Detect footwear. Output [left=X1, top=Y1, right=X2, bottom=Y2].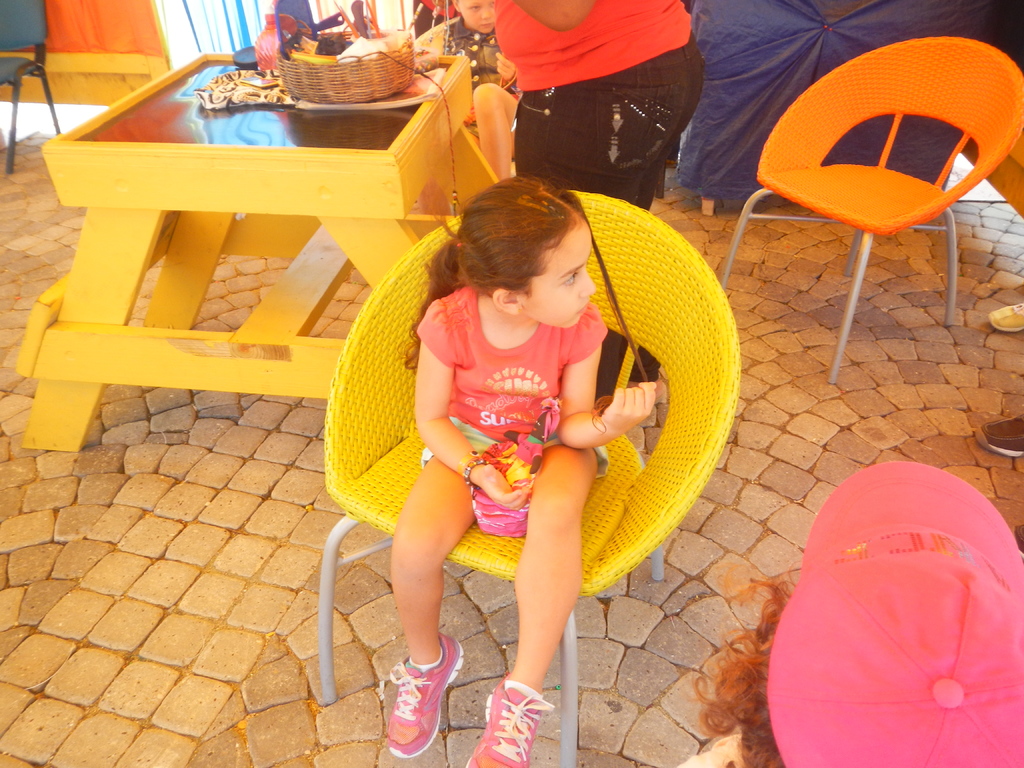
[left=468, top=676, right=551, bottom=767].
